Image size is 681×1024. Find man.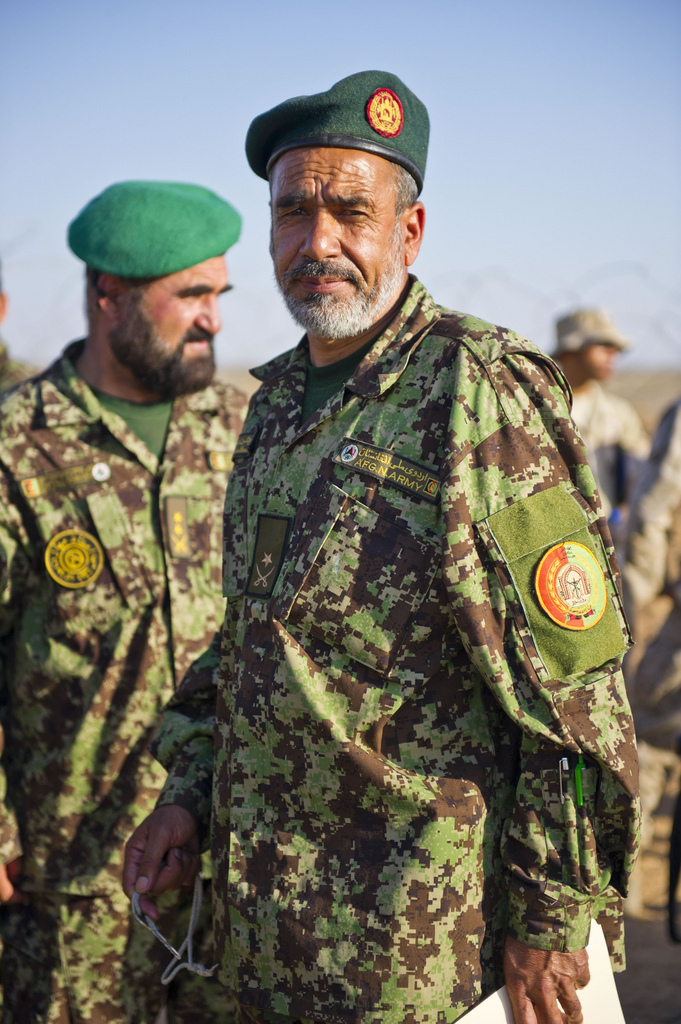
rect(549, 298, 661, 543).
